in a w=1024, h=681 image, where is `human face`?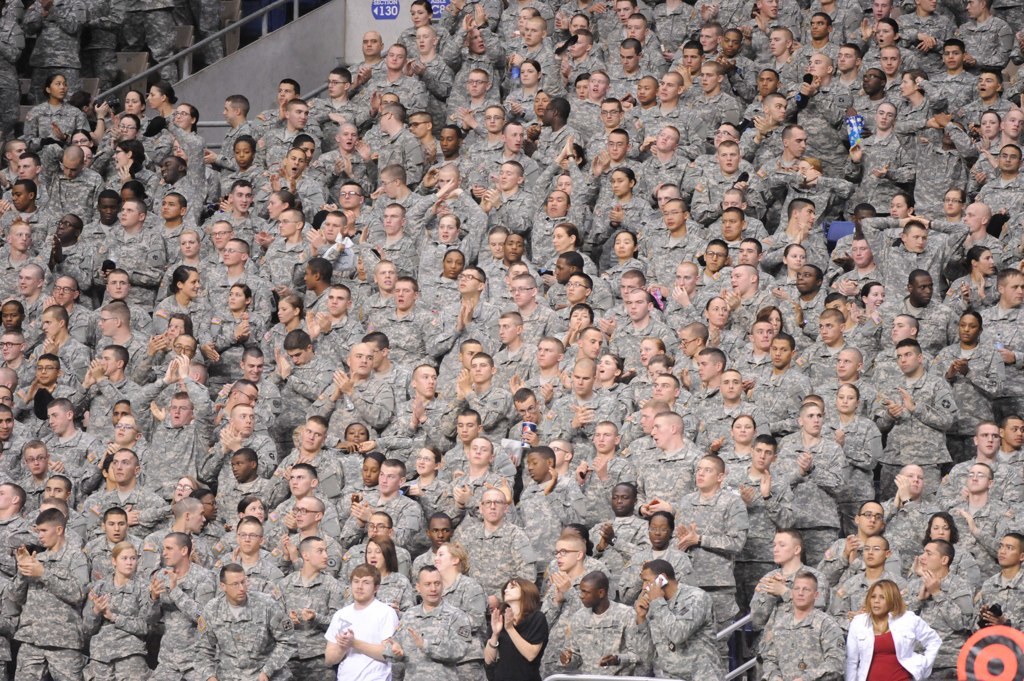
bbox=[789, 575, 815, 608].
